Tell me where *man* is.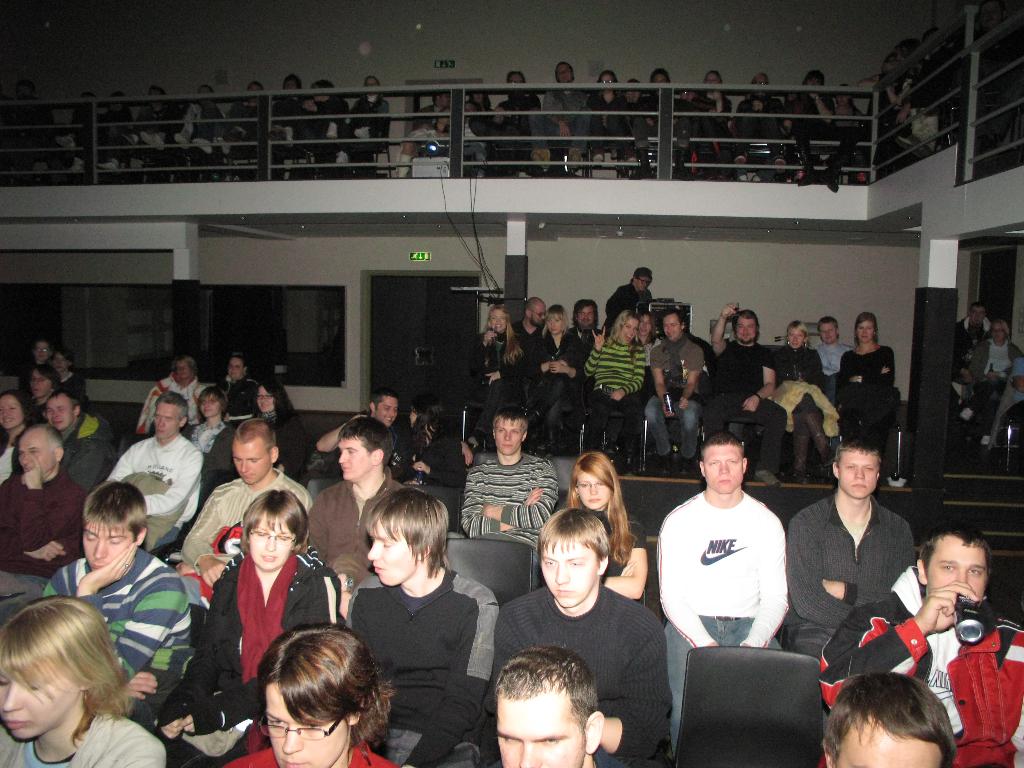
*man* is at 191 420 303 572.
